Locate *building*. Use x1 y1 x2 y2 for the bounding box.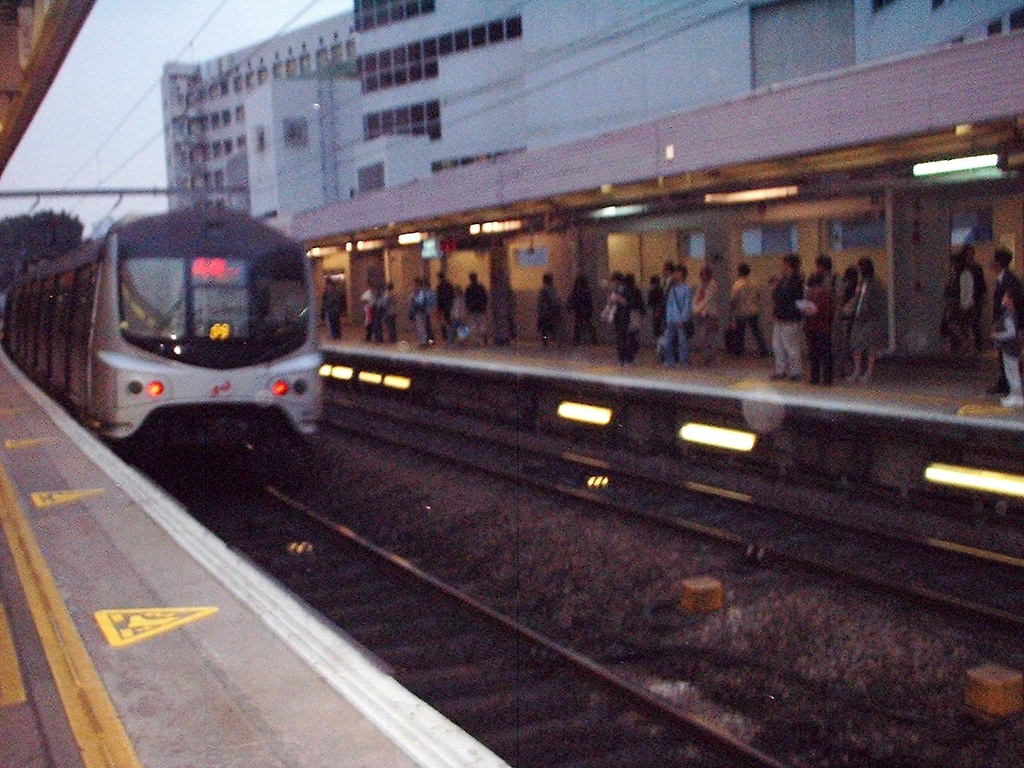
359 0 1023 190.
